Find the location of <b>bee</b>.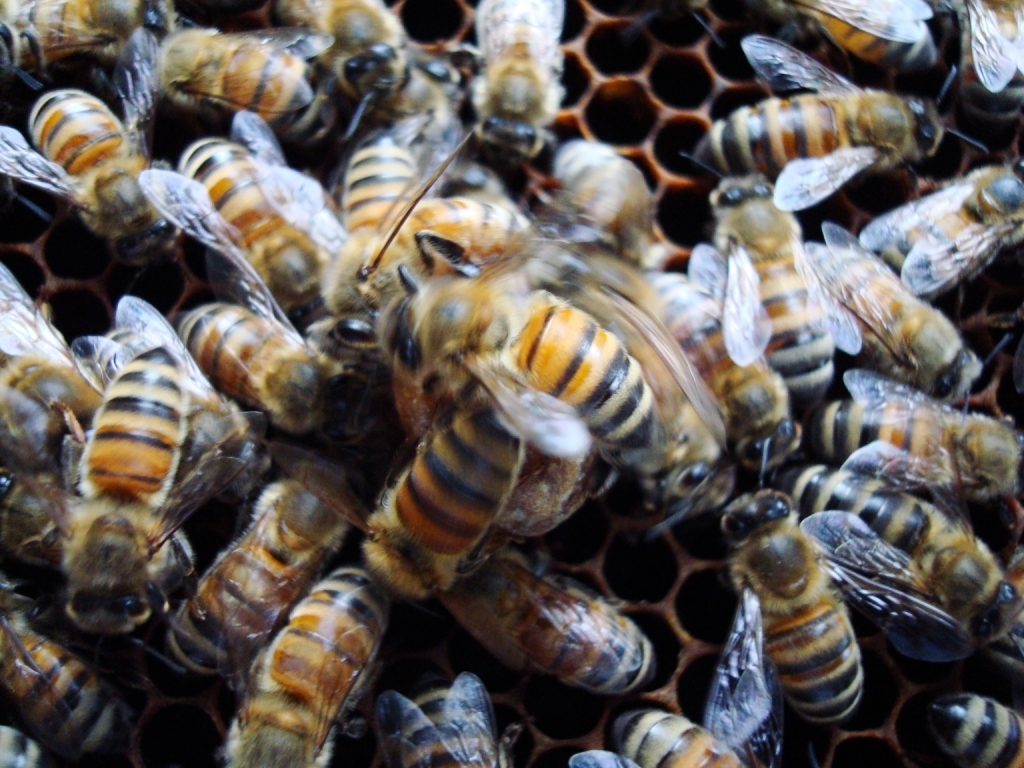
Location: [683,174,829,411].
